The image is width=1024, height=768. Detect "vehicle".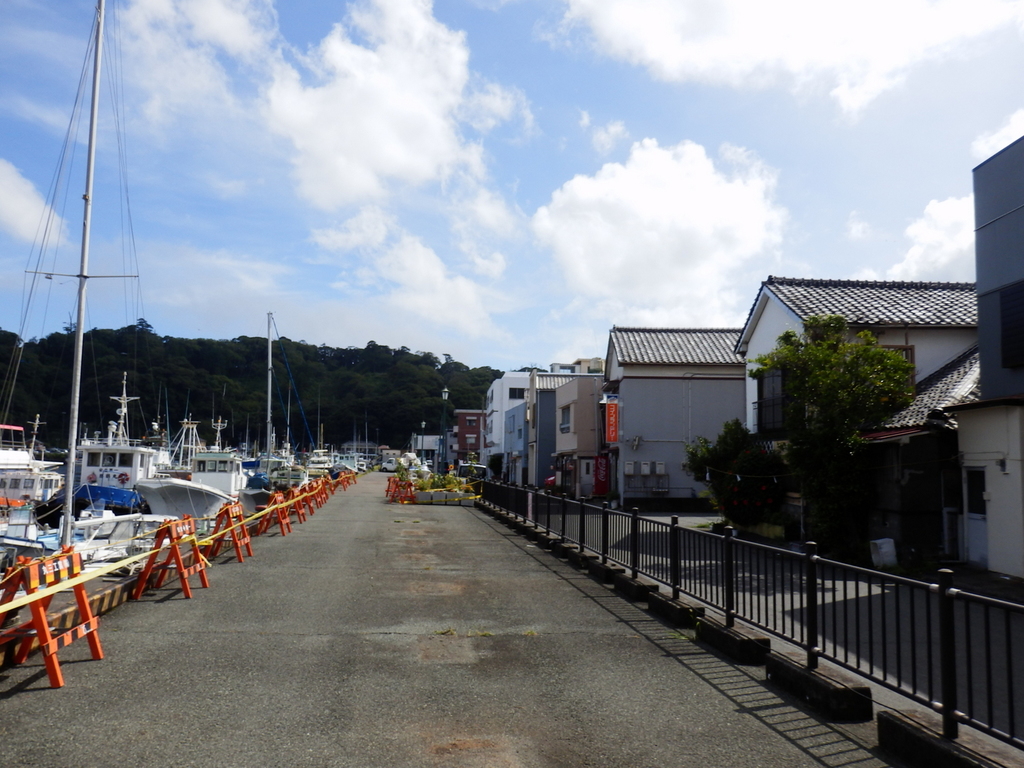
Detection: 0 547 16 578.
